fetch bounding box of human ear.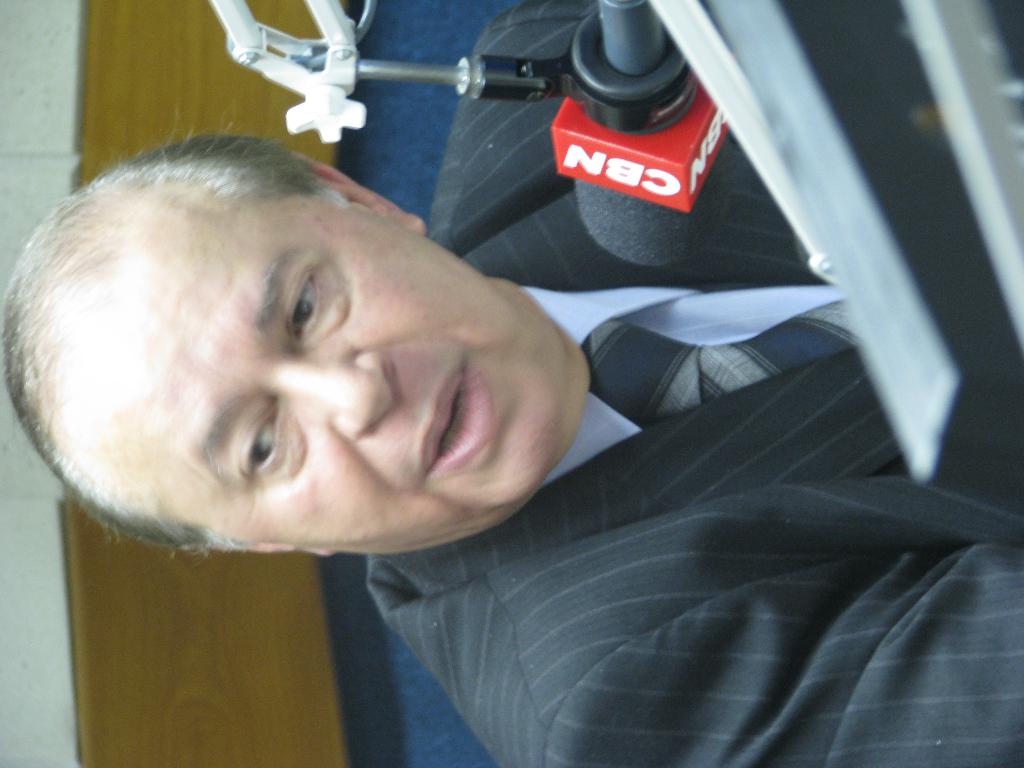
Bbox: pyautogui.locateOnScreen(225, 544, 328, 559).
